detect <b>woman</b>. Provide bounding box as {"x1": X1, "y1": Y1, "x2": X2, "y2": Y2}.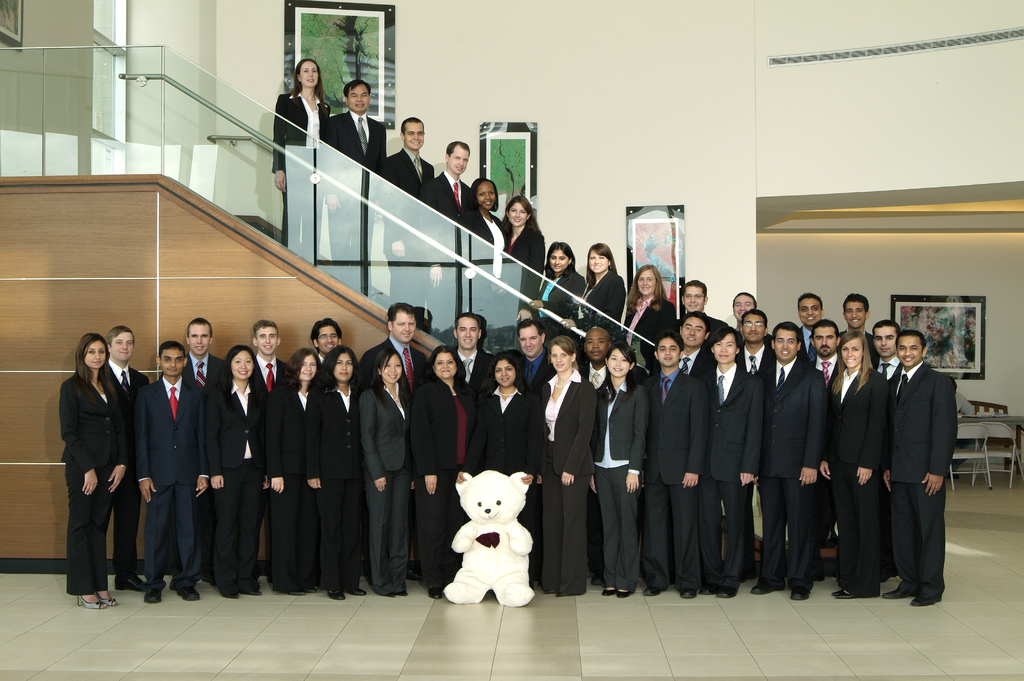
{"x1": 55, "y1": 316, "x2": 131, "y2": 617}.
